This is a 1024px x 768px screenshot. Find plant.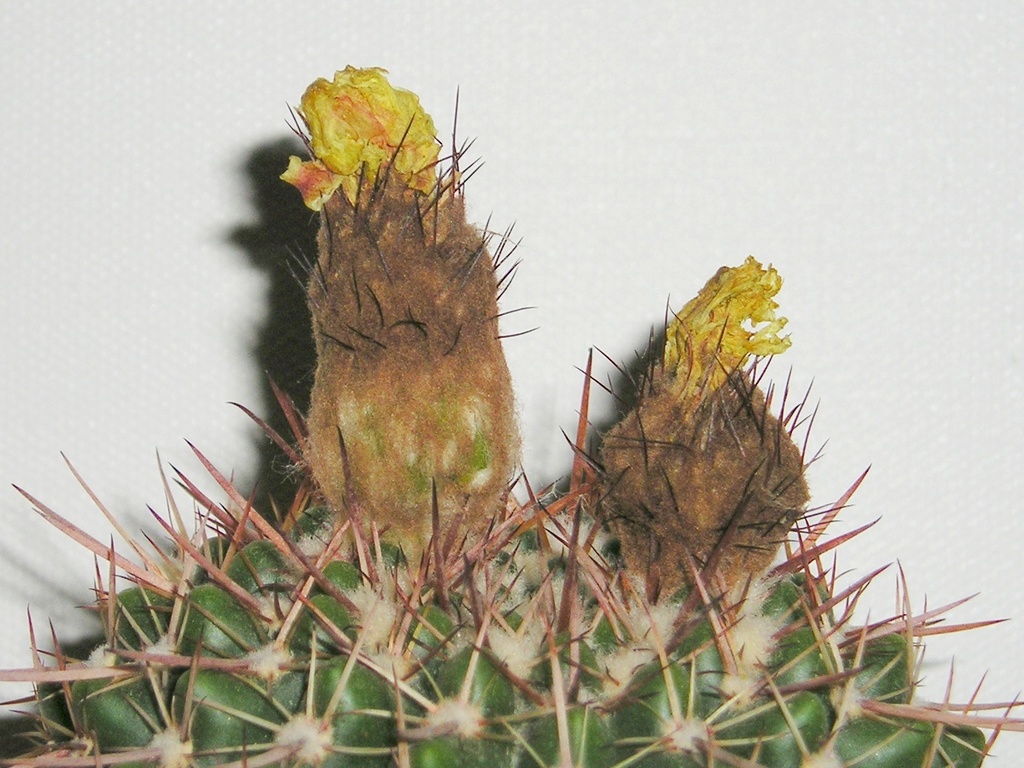
Bounding box: Rect(0, 61, 1023, 767).
